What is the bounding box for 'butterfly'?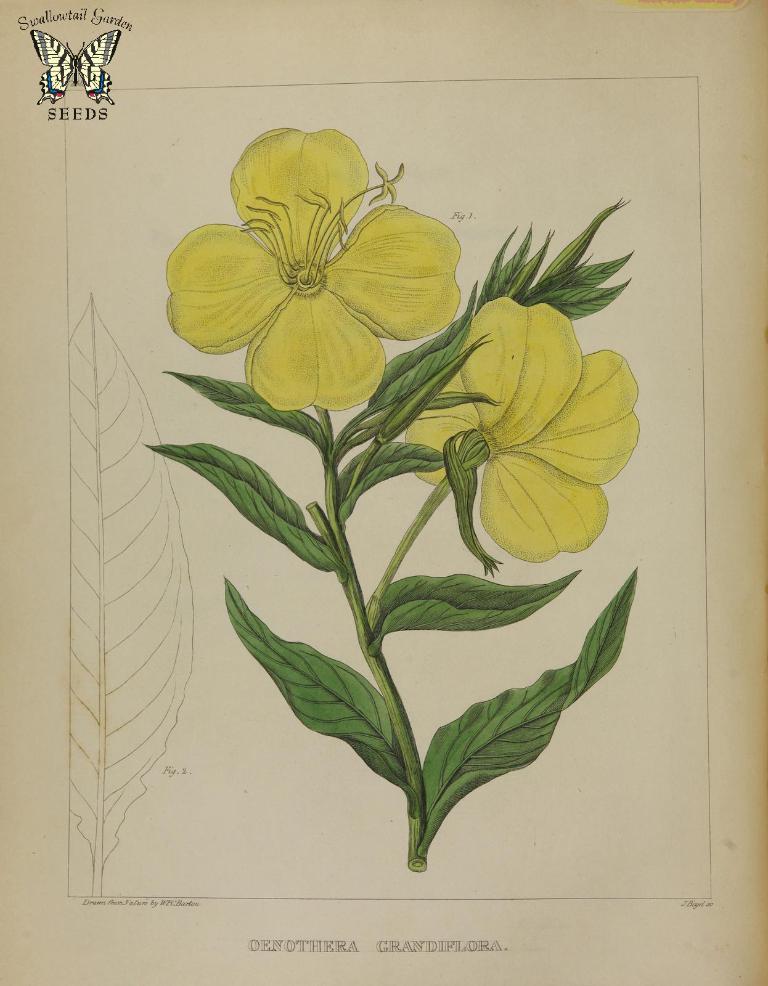
select_region(31, 24, 122, 105).
